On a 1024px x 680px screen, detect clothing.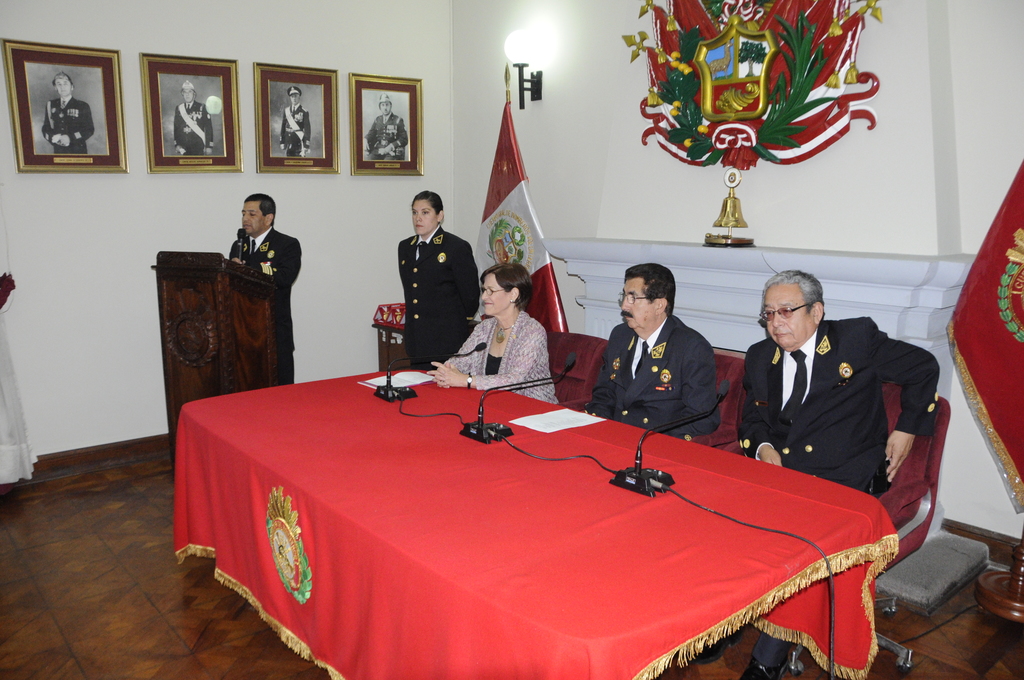
590,306,717,440.
